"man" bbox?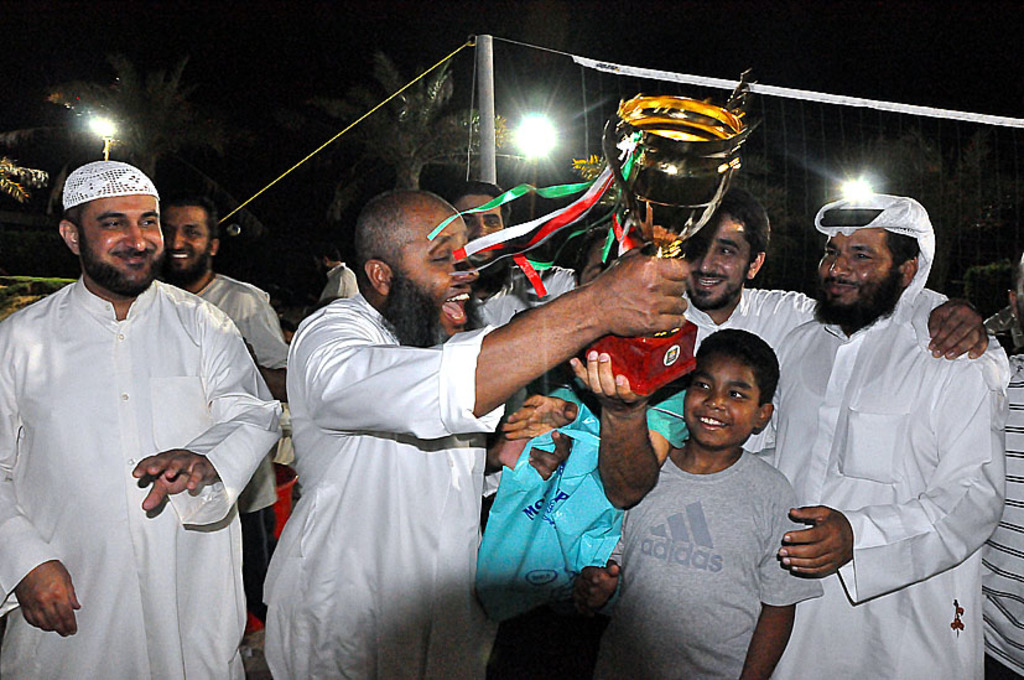
<region>0, 157, 291, 679</region>
